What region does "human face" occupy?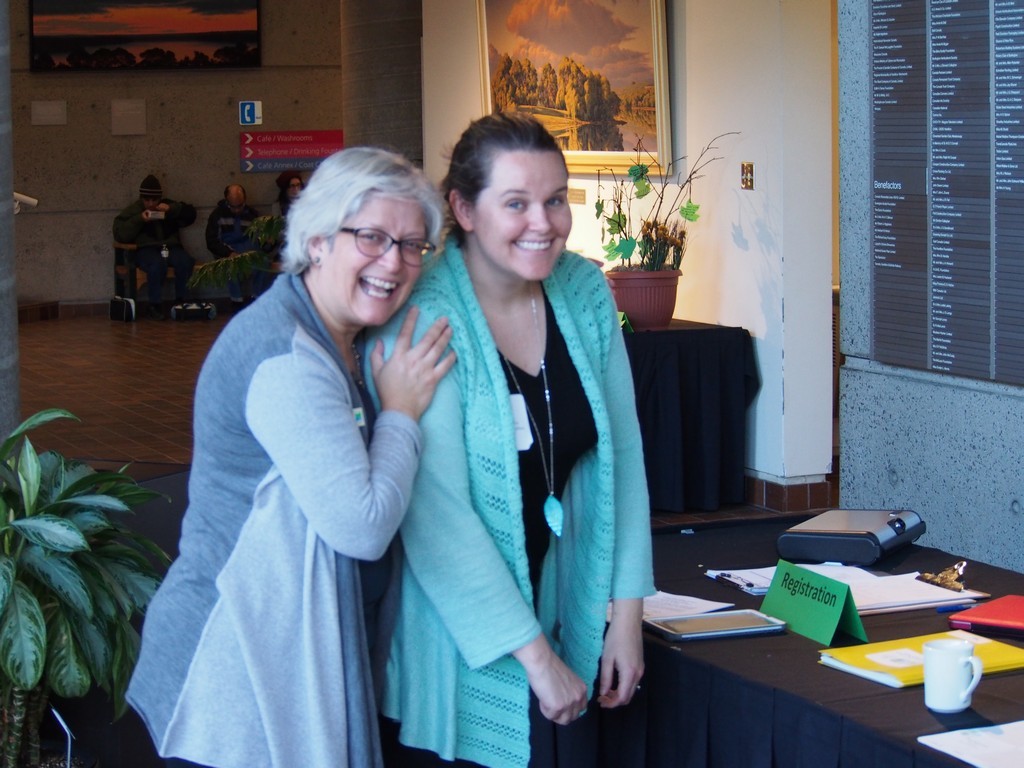
{"x1": 470, "y1": 150, "x2": 572, "y2": 280}.
